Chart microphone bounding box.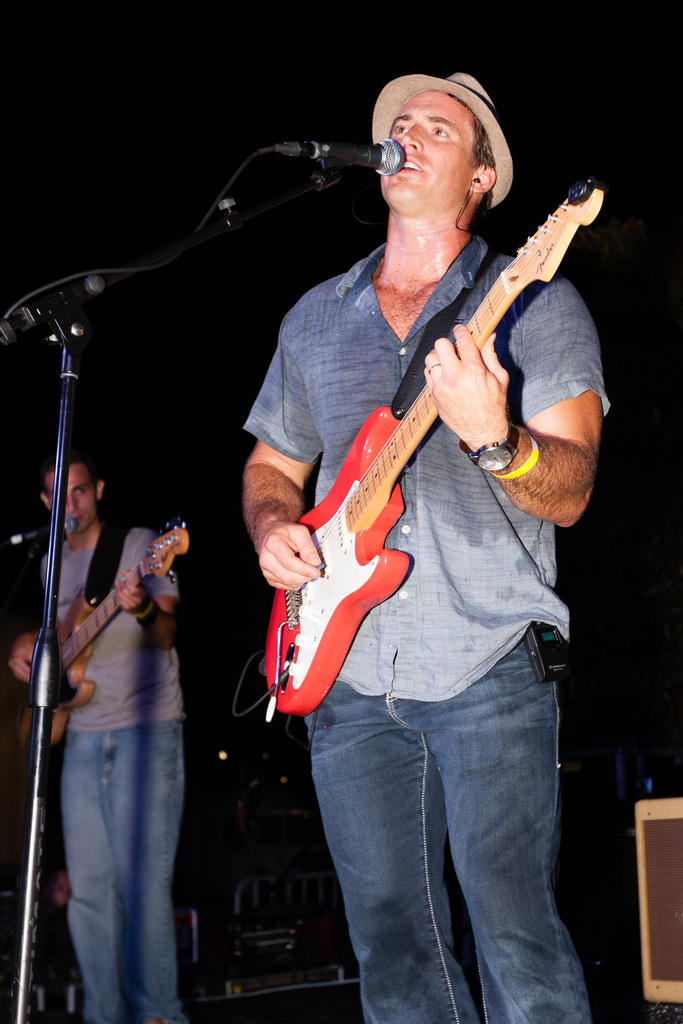
Charted: [0,518,78,550].
